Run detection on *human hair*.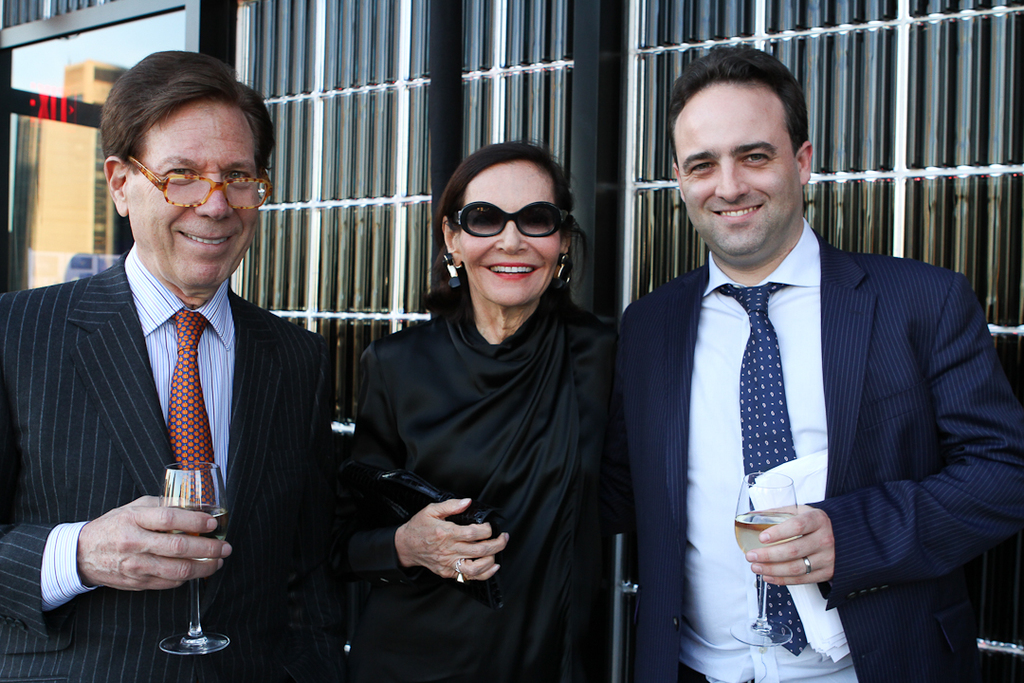
Result: (left=98, top=45, right=279, bottom=181).
